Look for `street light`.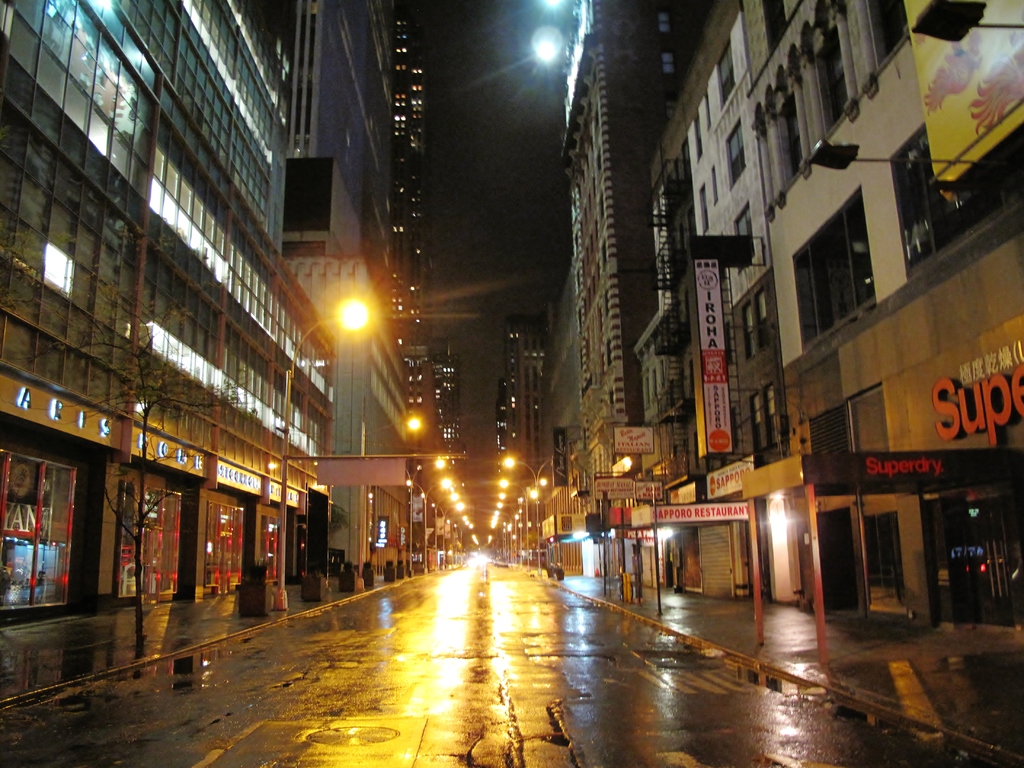
Found: (x1=495, y1=501, x2=521, y2=562).
